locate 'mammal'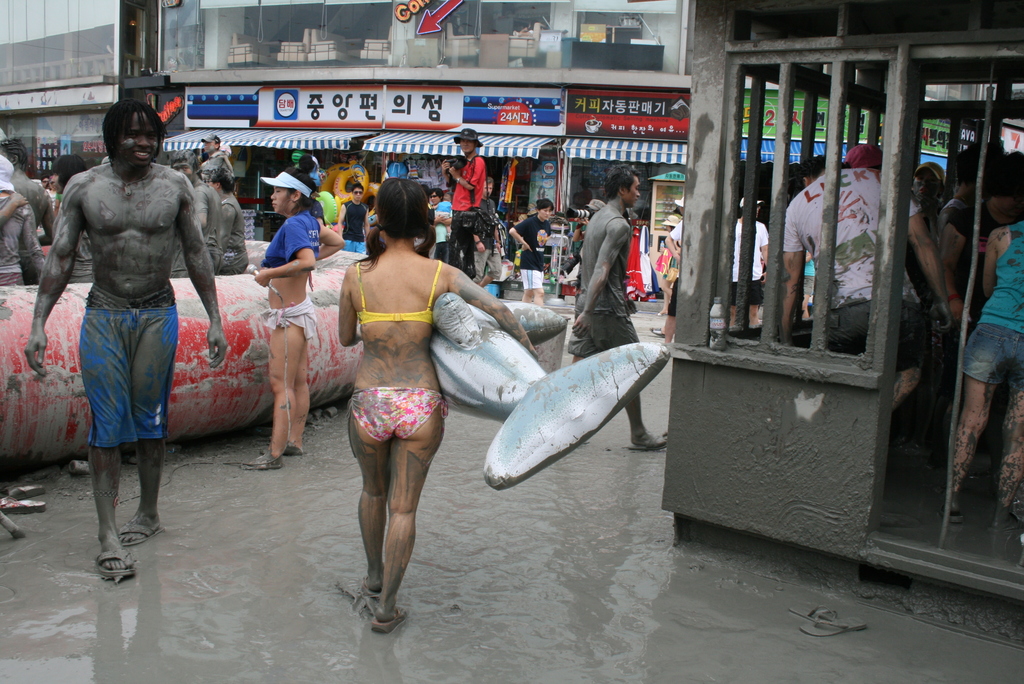
pyautogui.locateOnScreen(941, 216, 1023, 526)
